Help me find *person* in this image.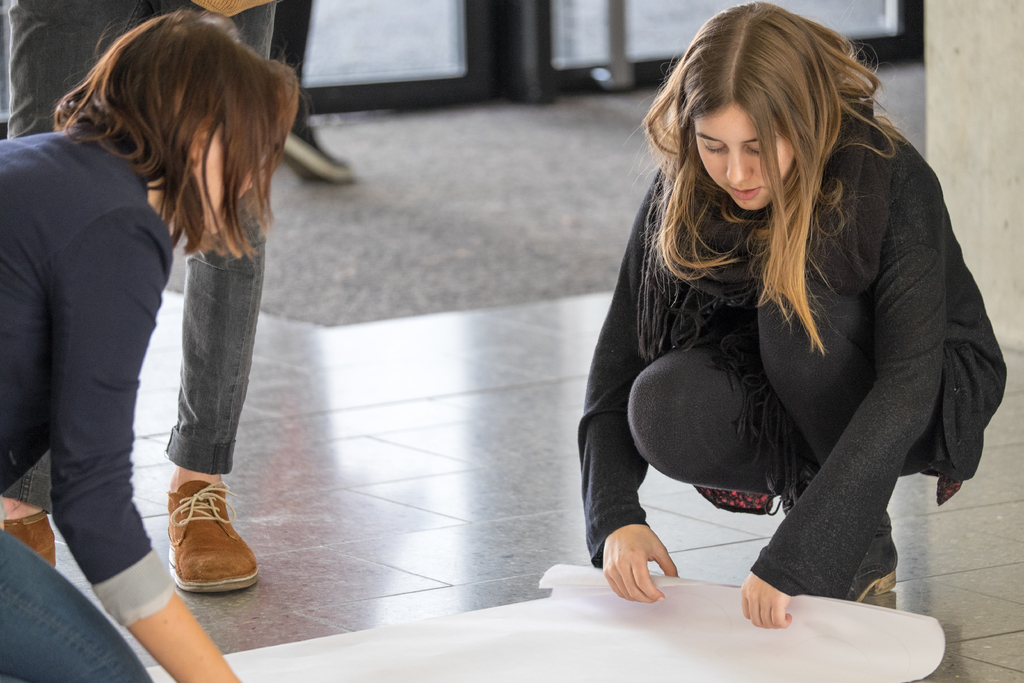
Found it: 572/0/1005/633.
